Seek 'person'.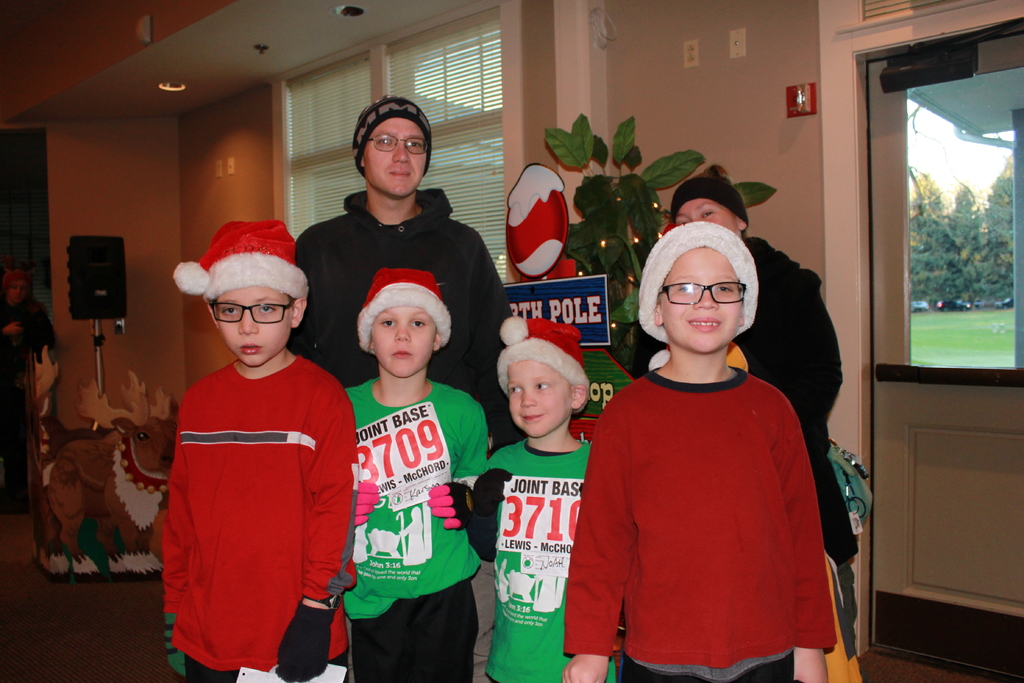
[left=557, top=213, right=835, bottom=682].
